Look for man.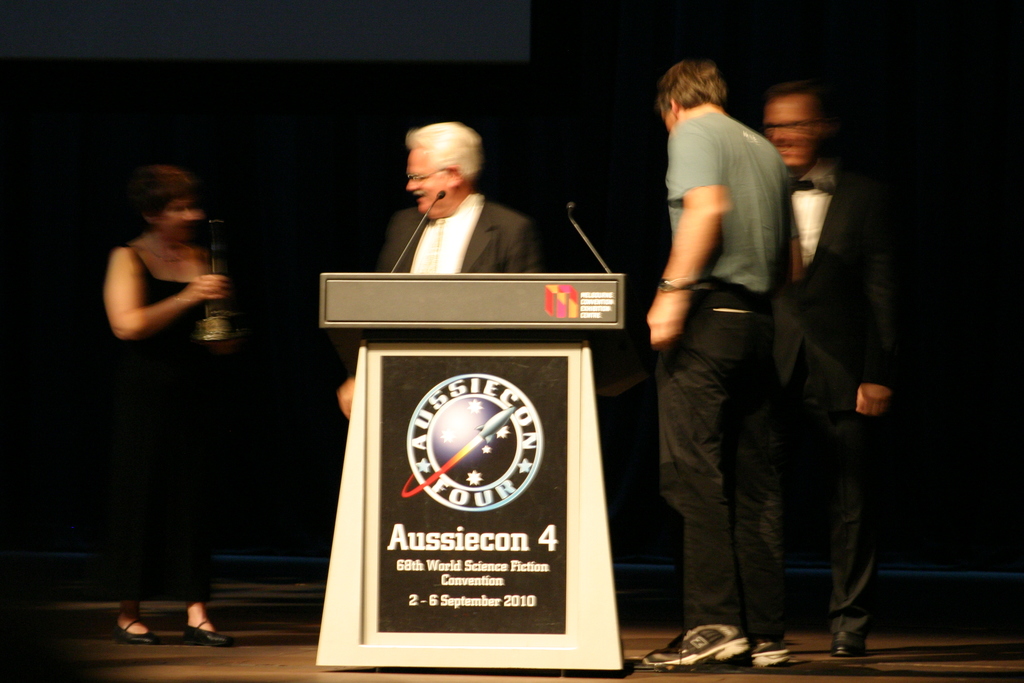
Found: 332, 119, 540, 420.
